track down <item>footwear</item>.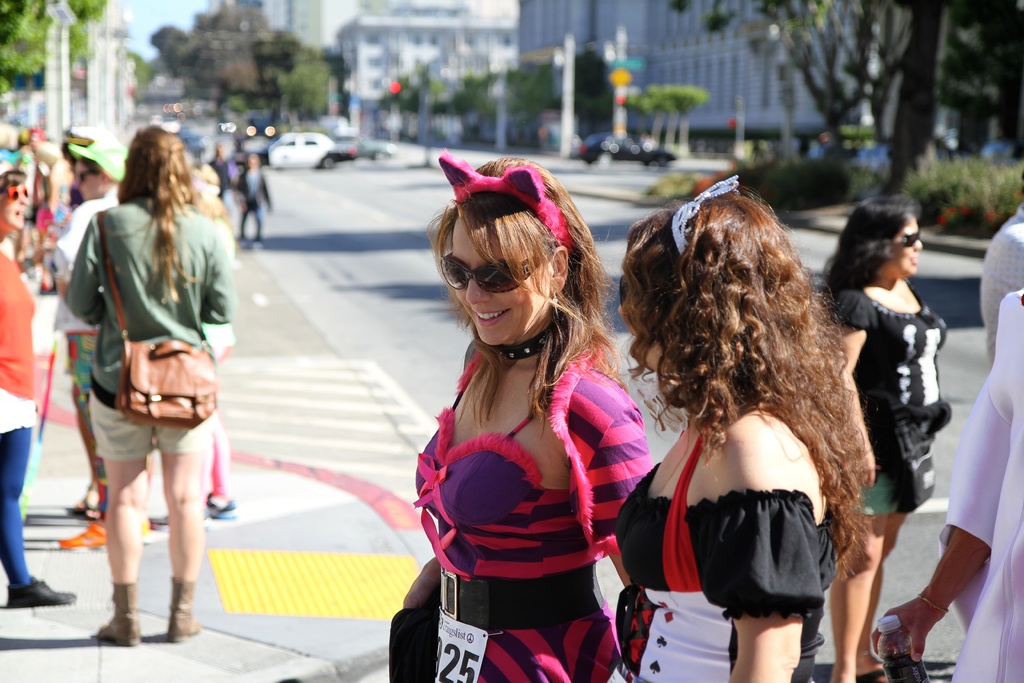
Tracked to (166,577,206,639).
